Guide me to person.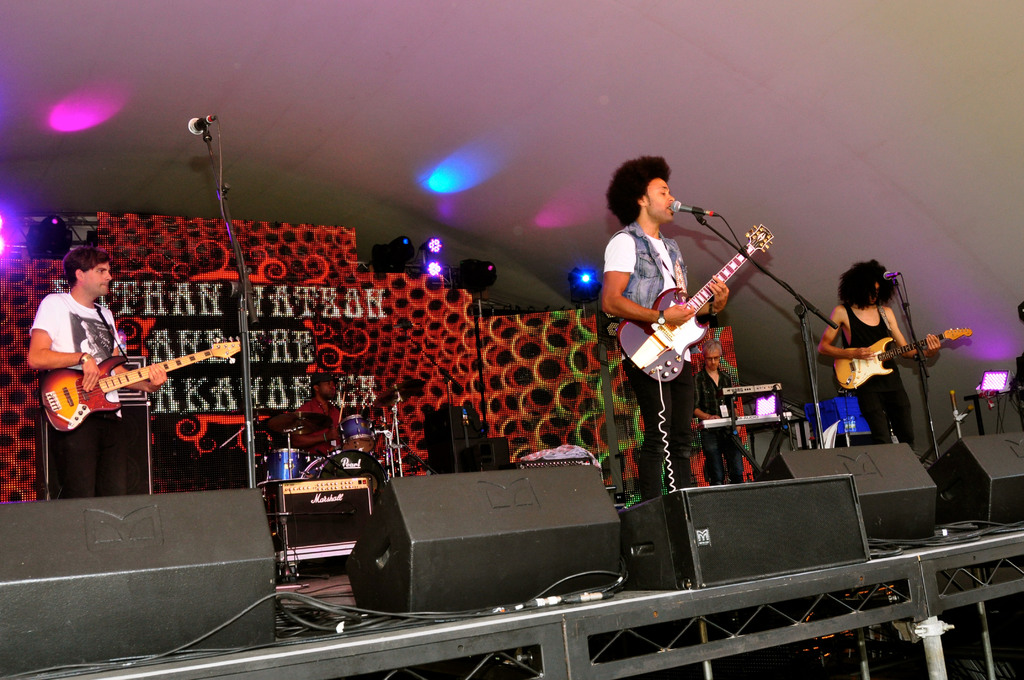
Guidance: {"left": 685, "top": 332, "right": 739, "bottom": 485}.
